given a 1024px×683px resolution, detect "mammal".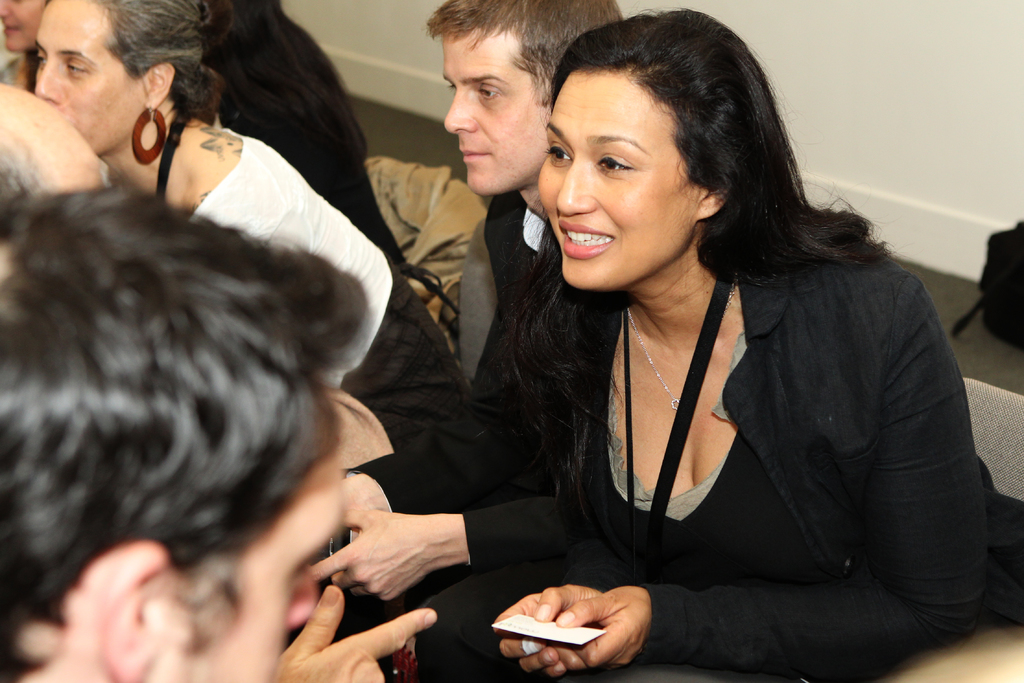
<bbox>195, 3, 465, 515</bbox>.
